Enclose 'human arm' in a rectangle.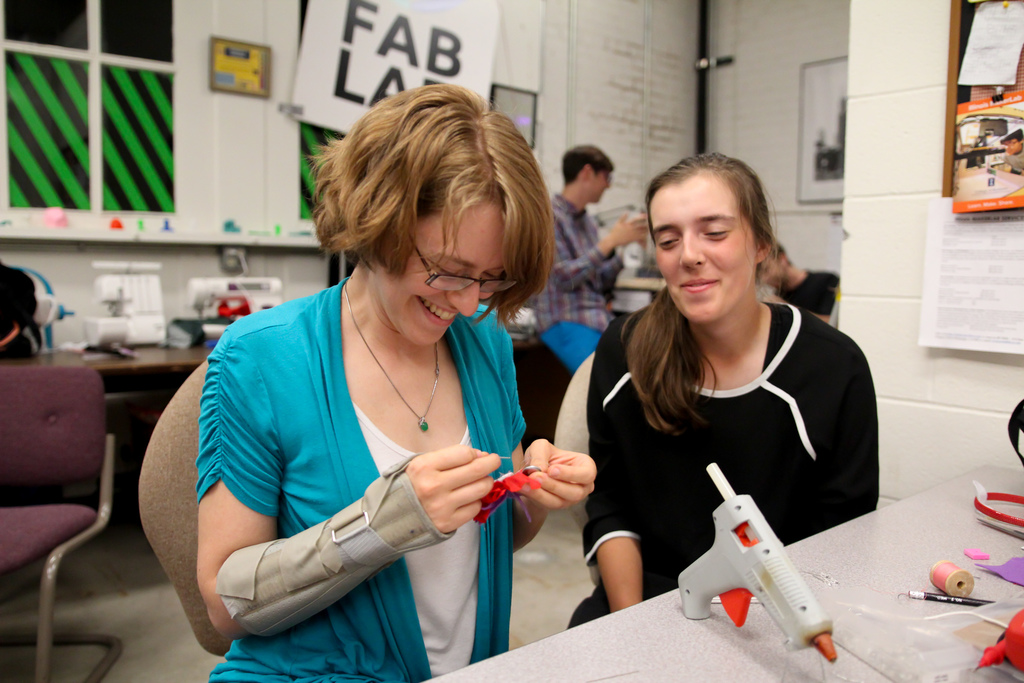
[506,431,595,555].
